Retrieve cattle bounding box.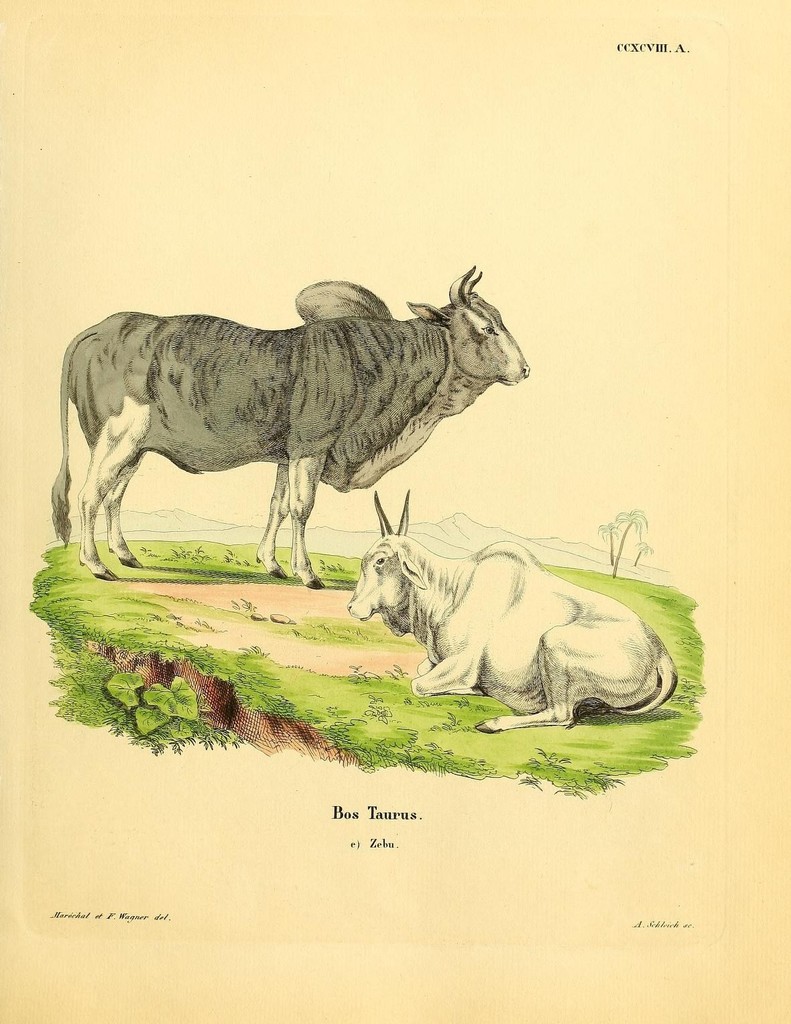
Bounding box: l=344, t=487, r=680, b=734.
